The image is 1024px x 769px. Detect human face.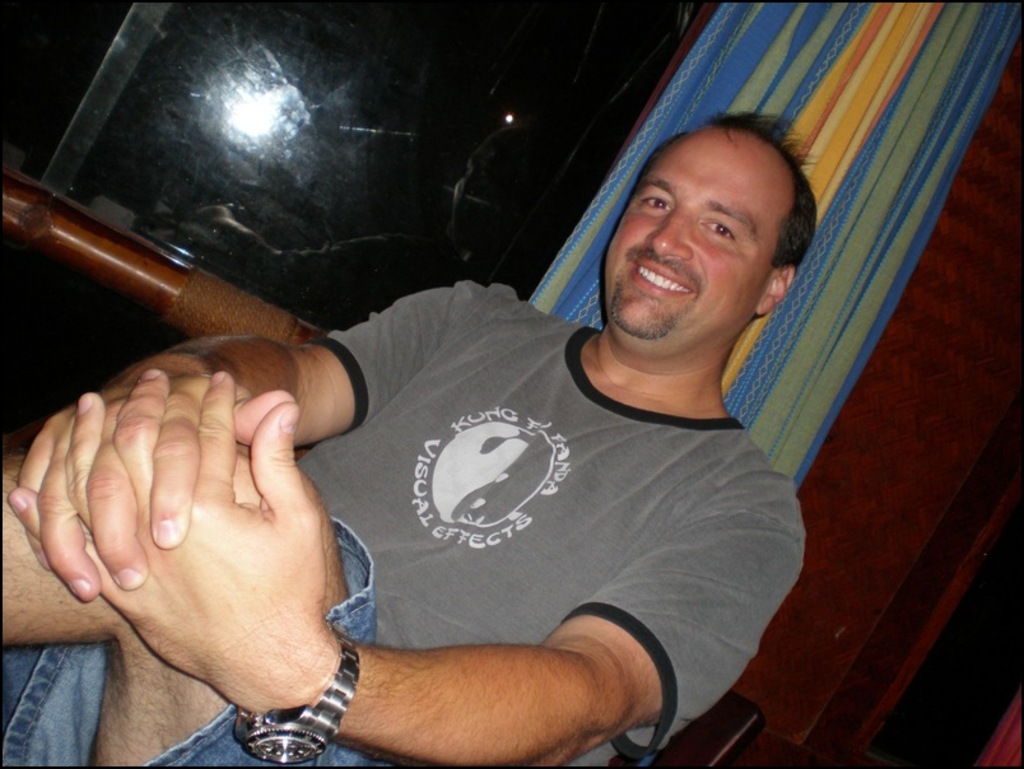
Detection: BBox(605, 136, 772, 358).
